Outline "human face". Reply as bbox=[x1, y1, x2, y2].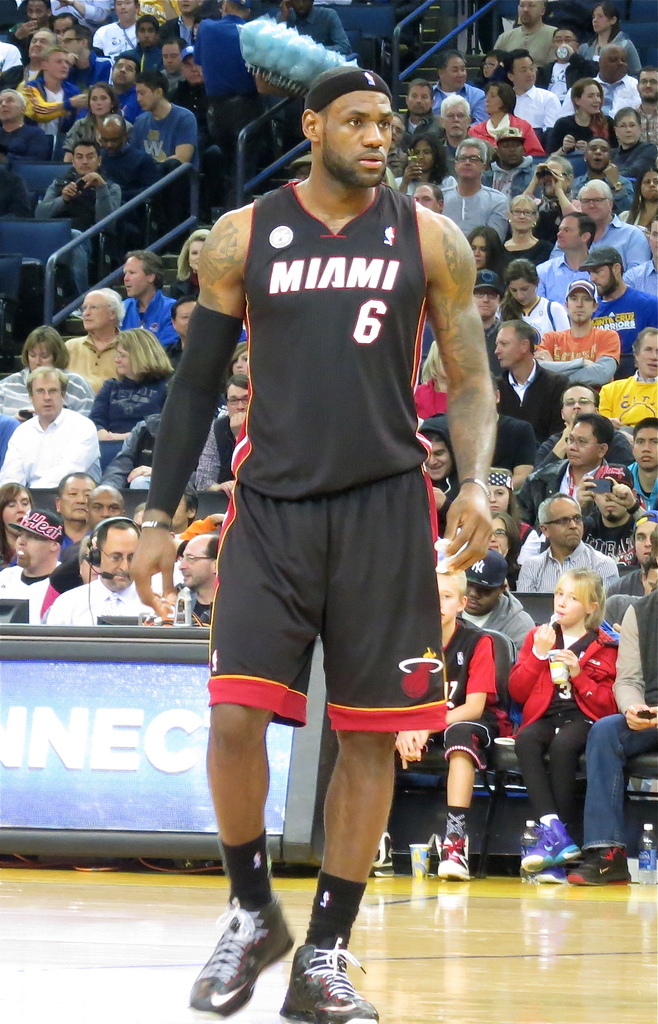
bbox=[584, 137, 604, 165].
